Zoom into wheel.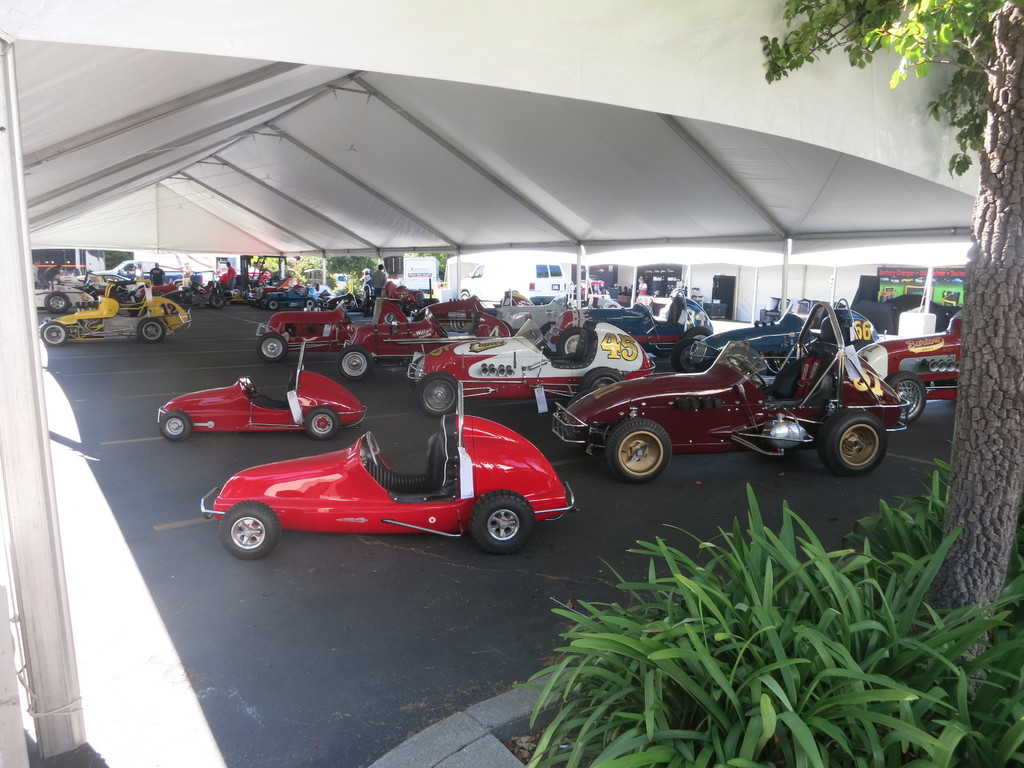
Zoom target: <region>816, 409, 886, 476</region>.
